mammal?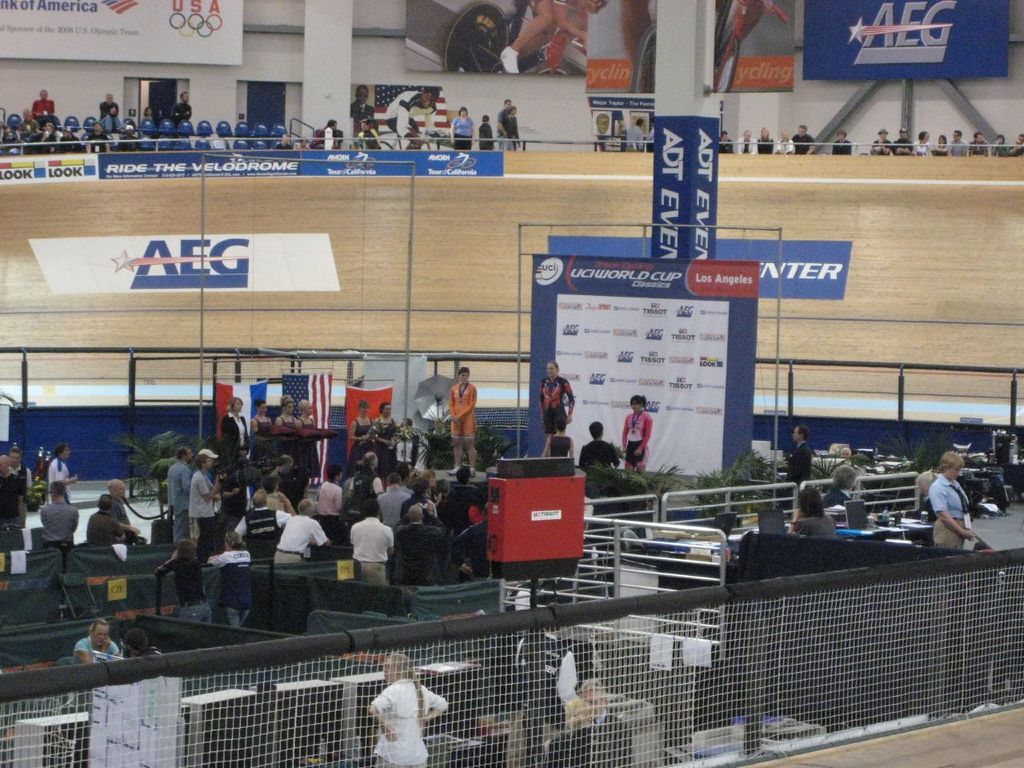
crop(618, 392, 650, 474)
